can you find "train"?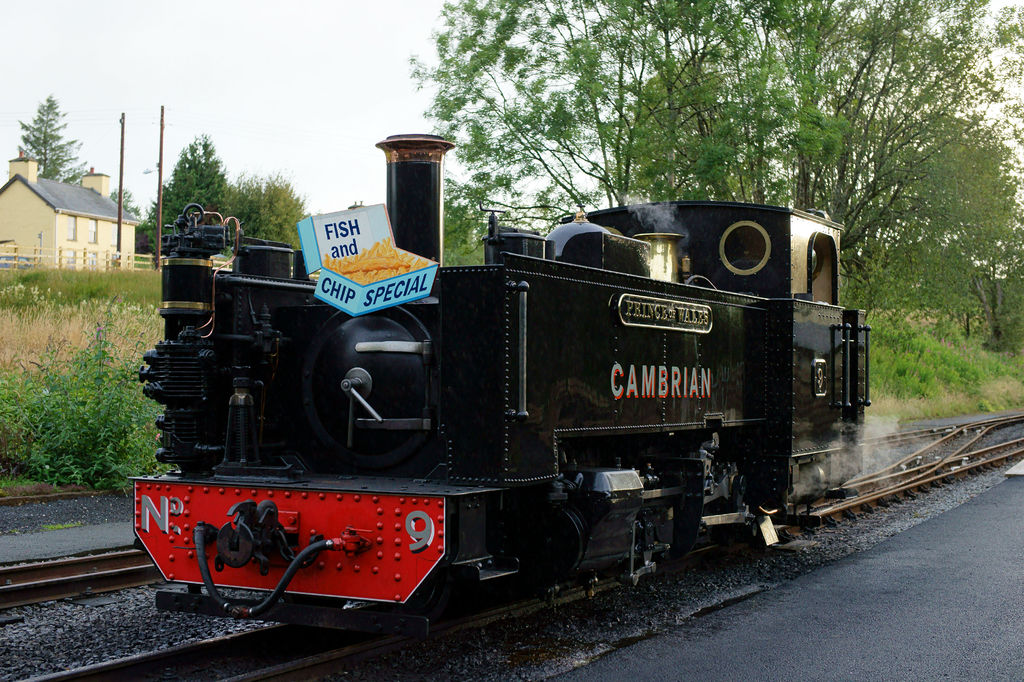
Yes, bounding box: (123, 132, 874, 645).
